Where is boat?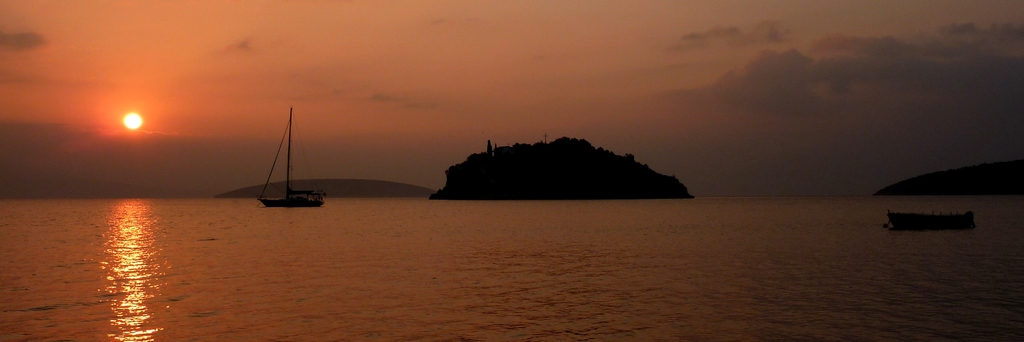
region(243, 116, 310, 211).
